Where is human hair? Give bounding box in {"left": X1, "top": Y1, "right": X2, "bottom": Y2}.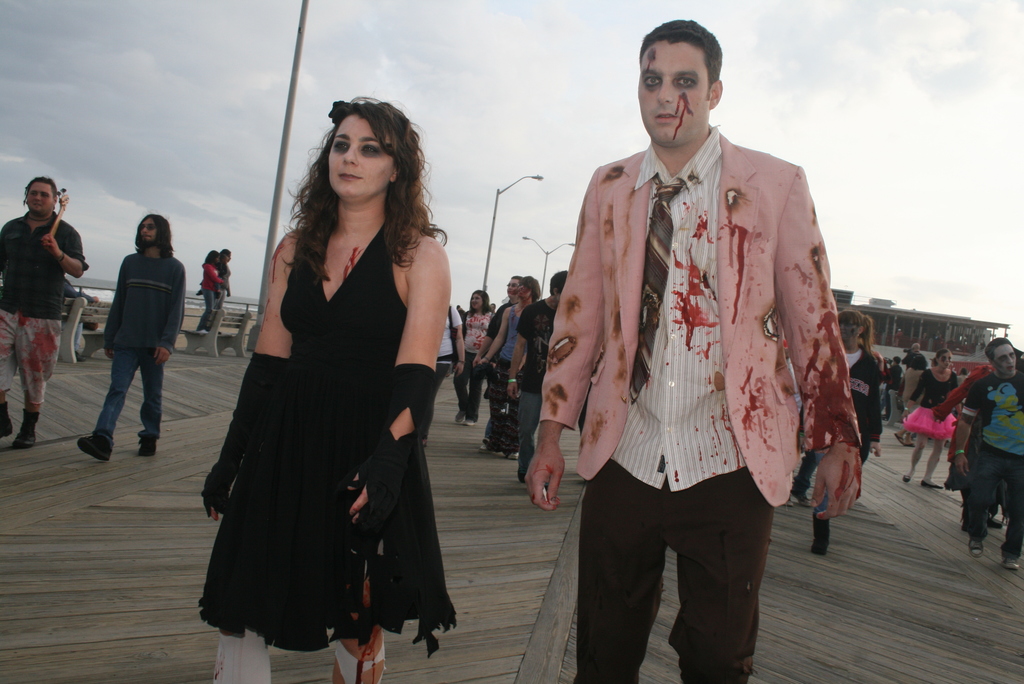
{"left": 470, "top": 289, "right": 492, "bottom": 318}.
